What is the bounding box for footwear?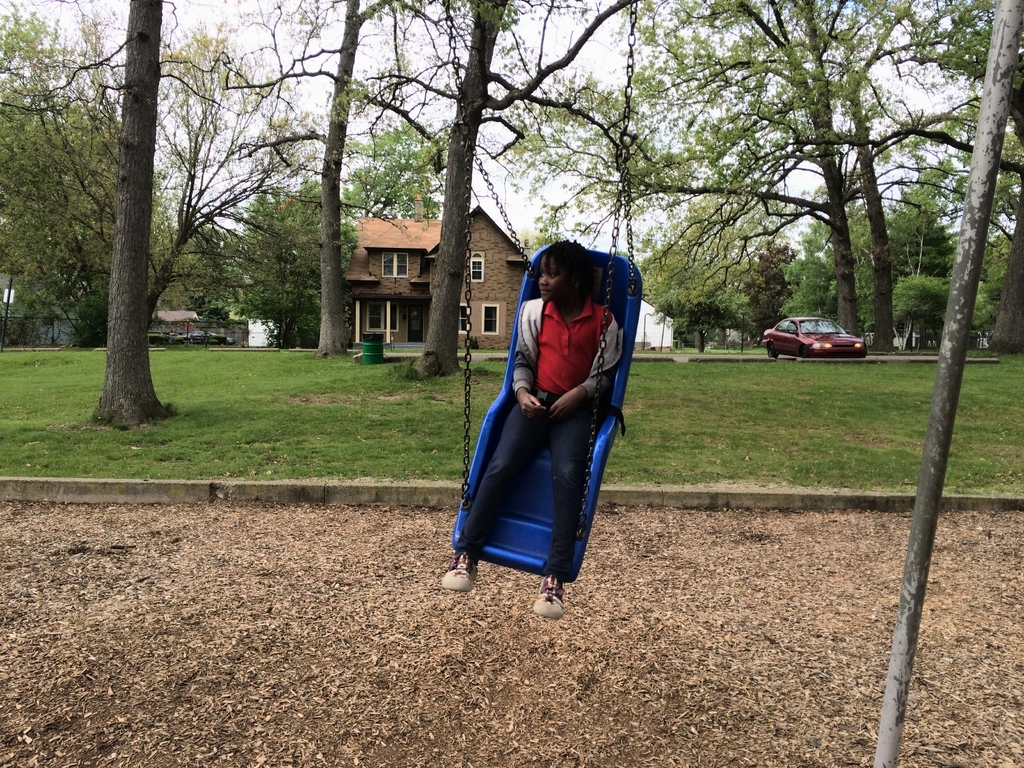
<box>538,570,568,616</box>.
